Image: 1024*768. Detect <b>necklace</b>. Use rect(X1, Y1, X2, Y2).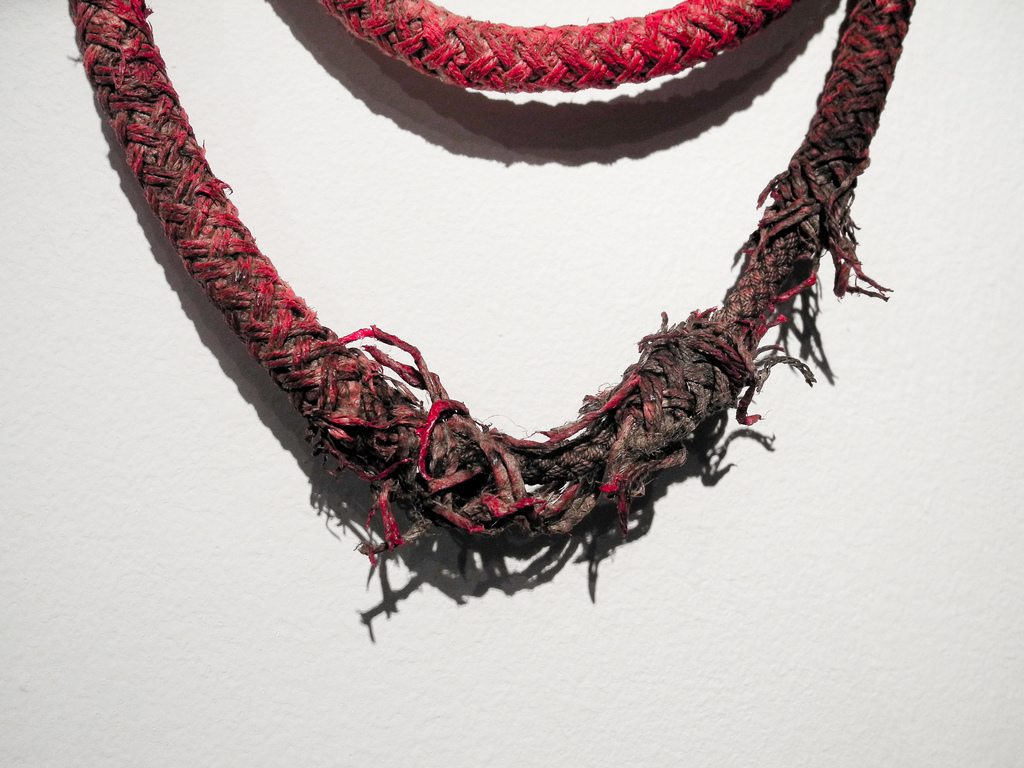
rect(67, 0, 917, 635).
